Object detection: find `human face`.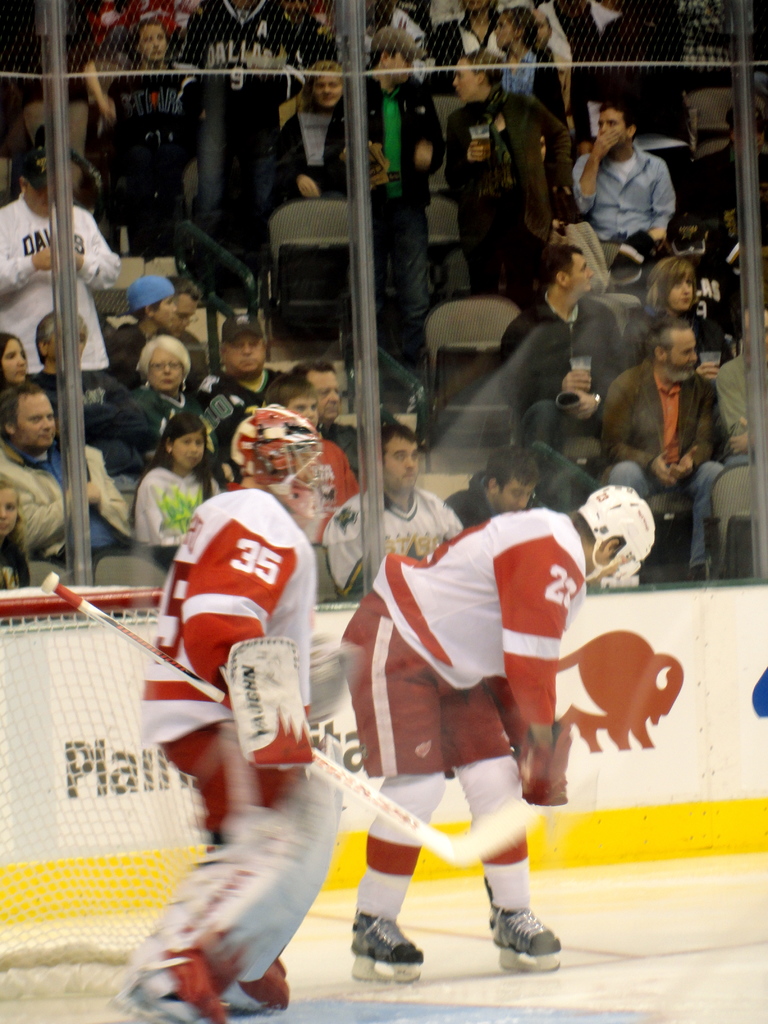
(x1=154, y1=299, x2=177, y2=325).
